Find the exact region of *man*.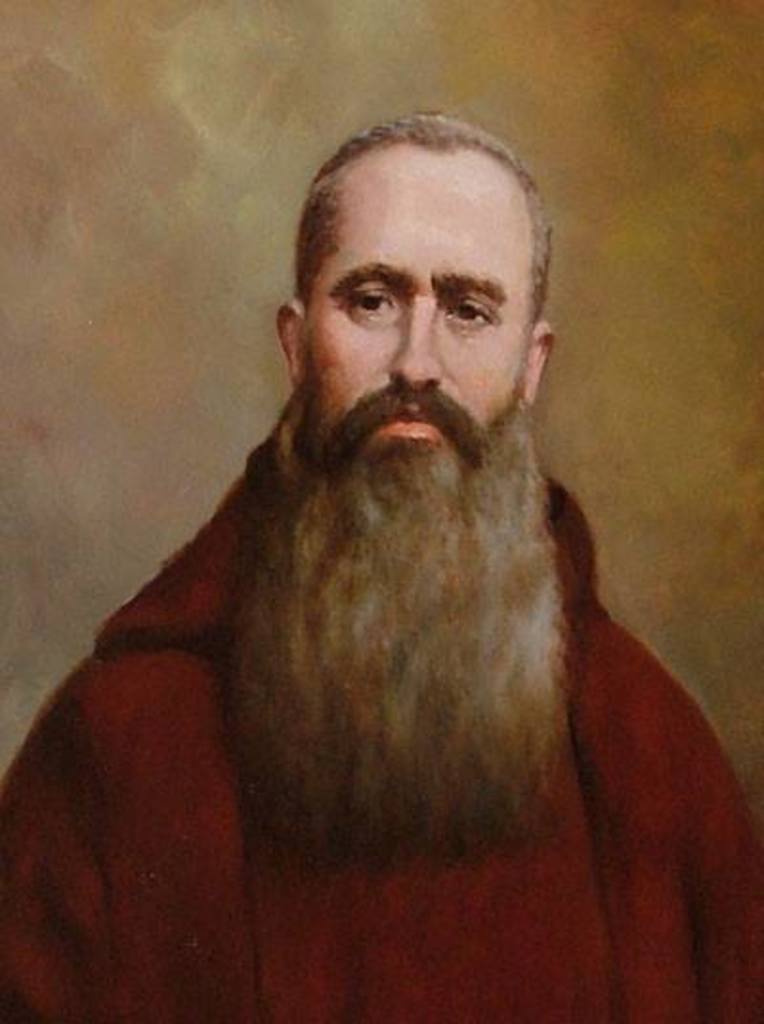
Exact region: pyautogui.locateOnScreen(8, 113, 745, 971).
